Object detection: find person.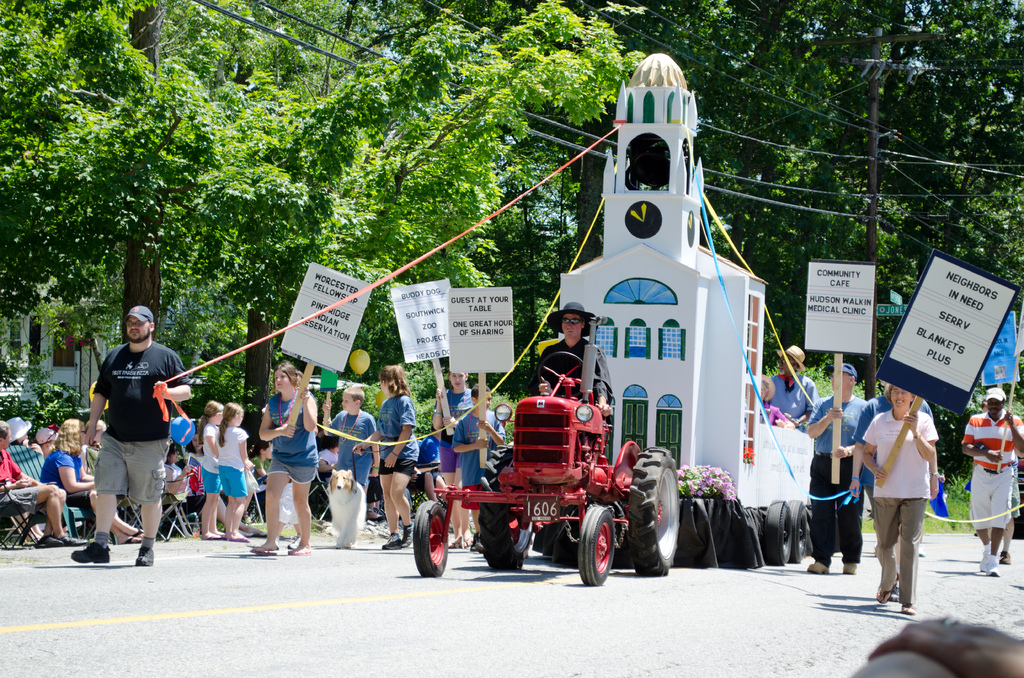
196,401,232,541.
